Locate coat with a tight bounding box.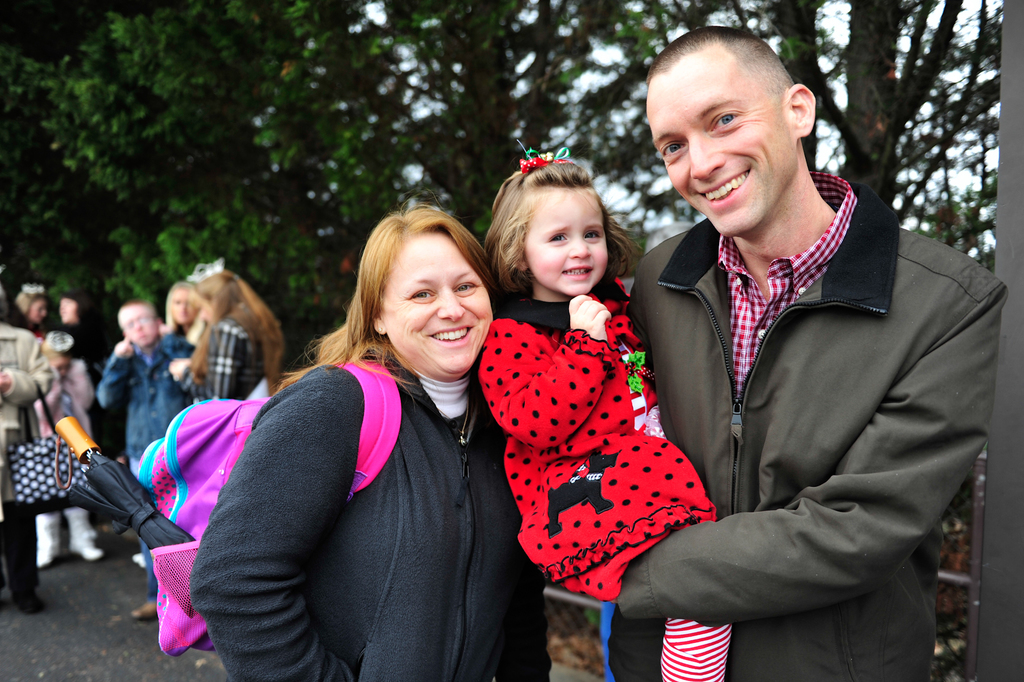
0:331:60:495.
